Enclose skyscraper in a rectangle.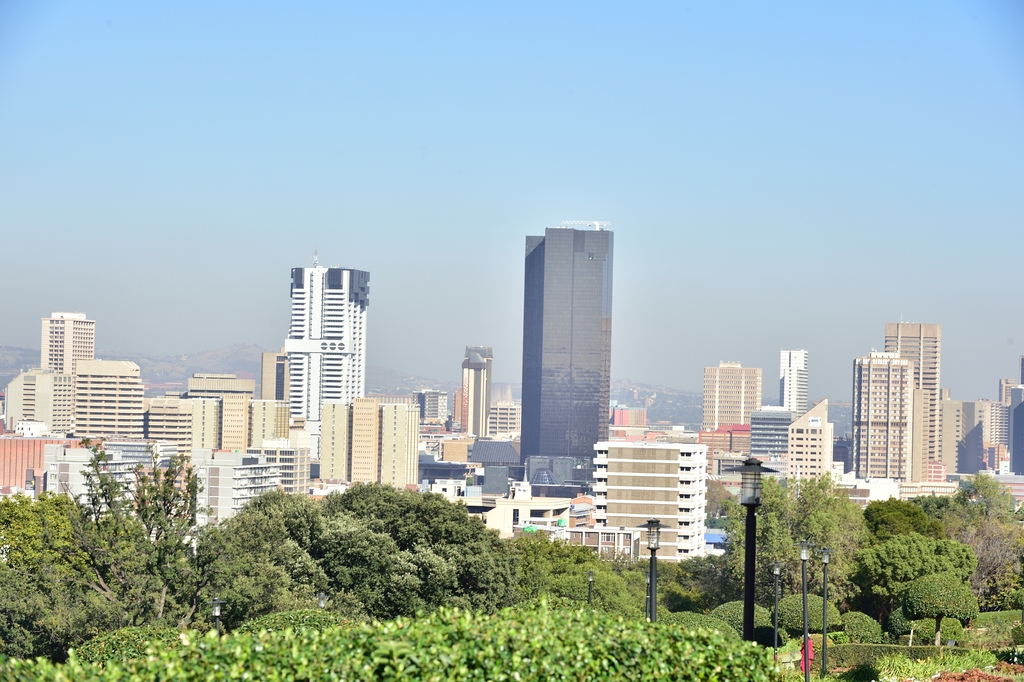
[701,360,758,431].
